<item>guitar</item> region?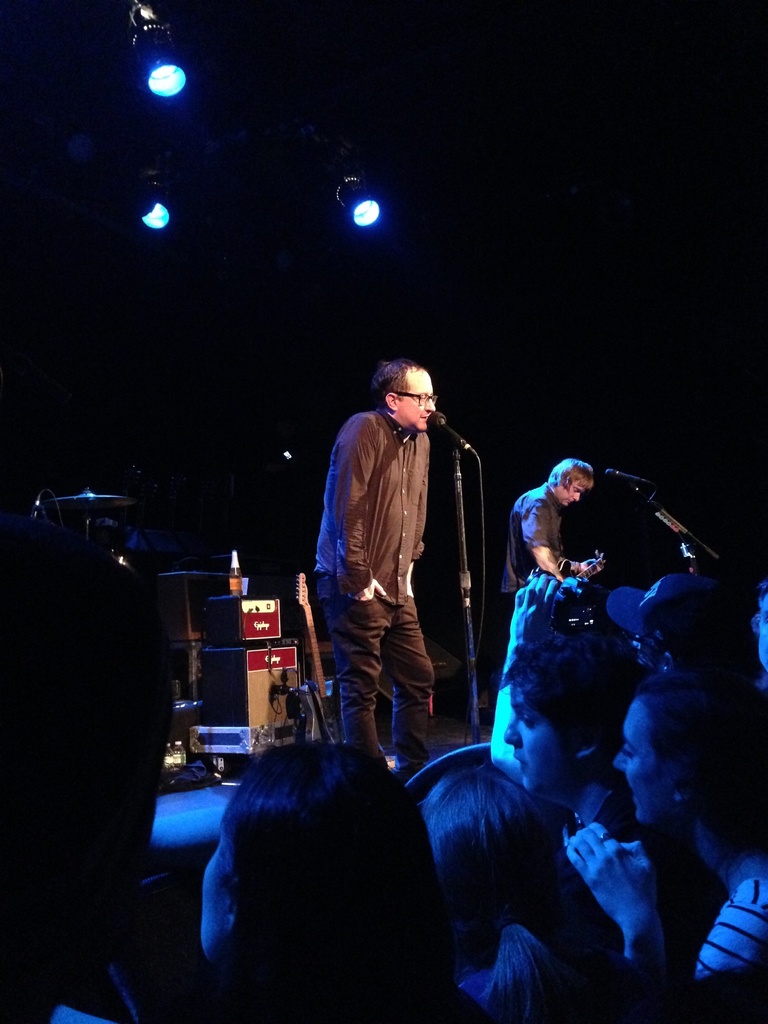
522 548 614 621
